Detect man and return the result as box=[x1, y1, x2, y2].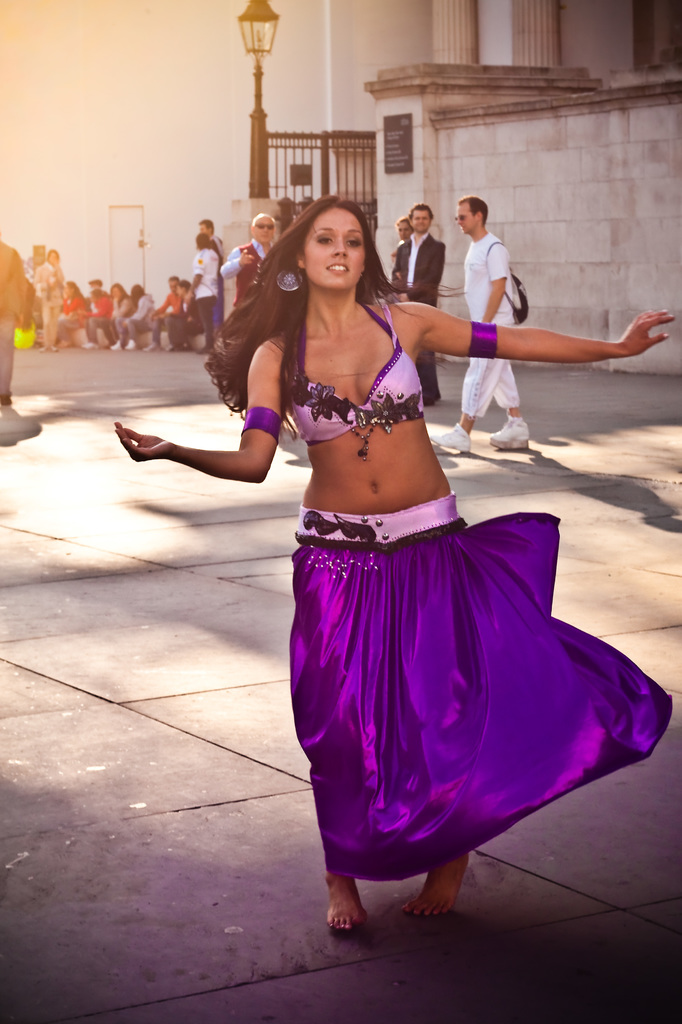
box=[443, 198, 546, 465].
